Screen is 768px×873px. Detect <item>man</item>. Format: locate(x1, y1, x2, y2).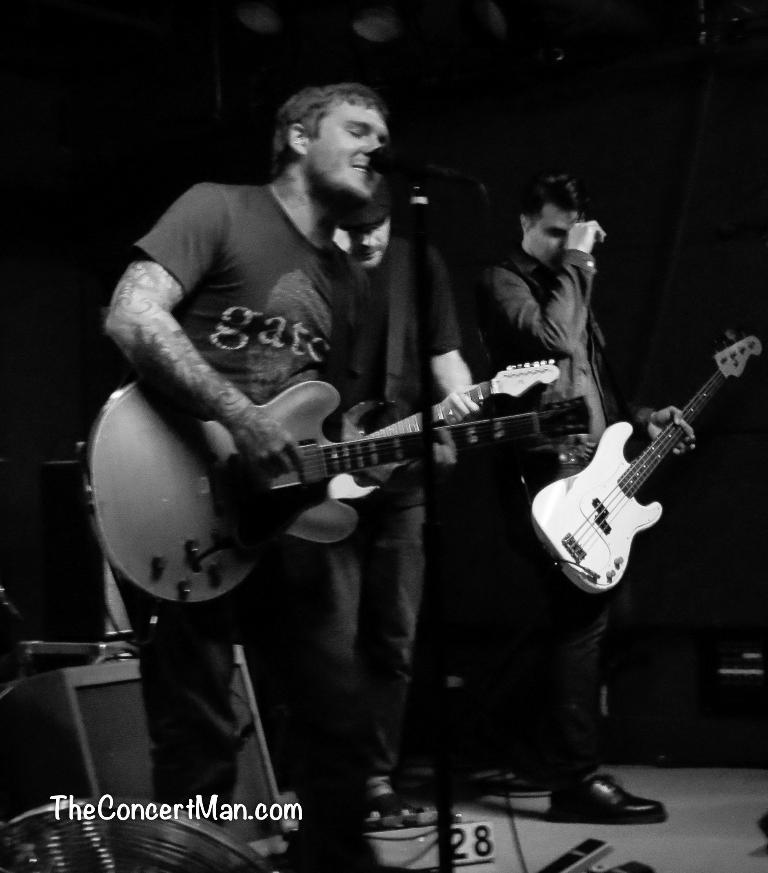
locate(112, 81, 390, 872).
